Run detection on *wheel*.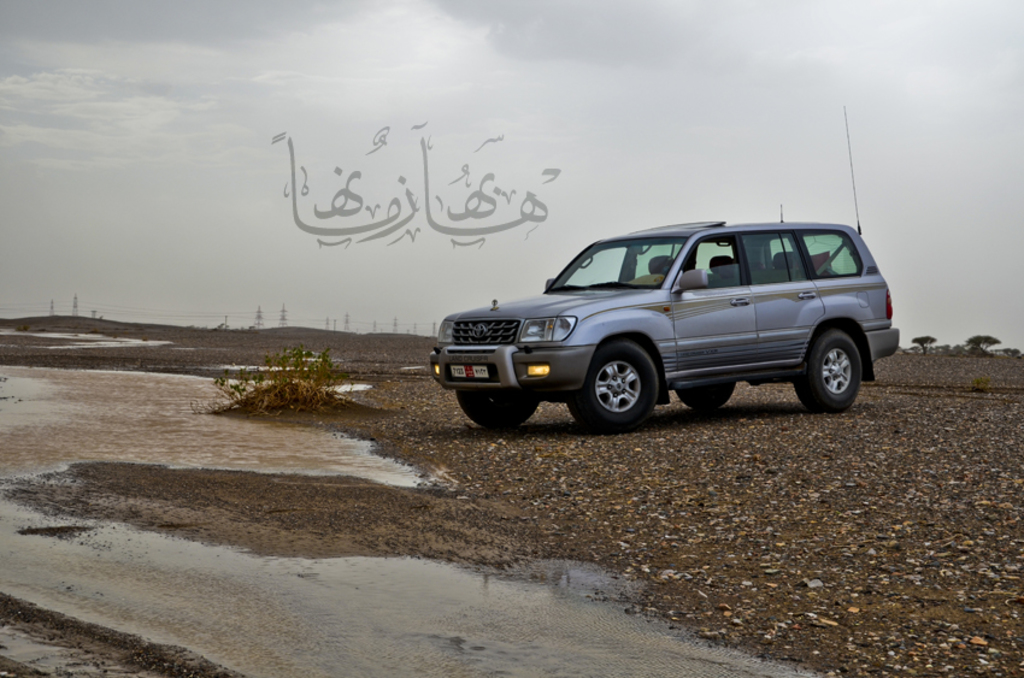
Result: crop(589, 341, 679, 417).
